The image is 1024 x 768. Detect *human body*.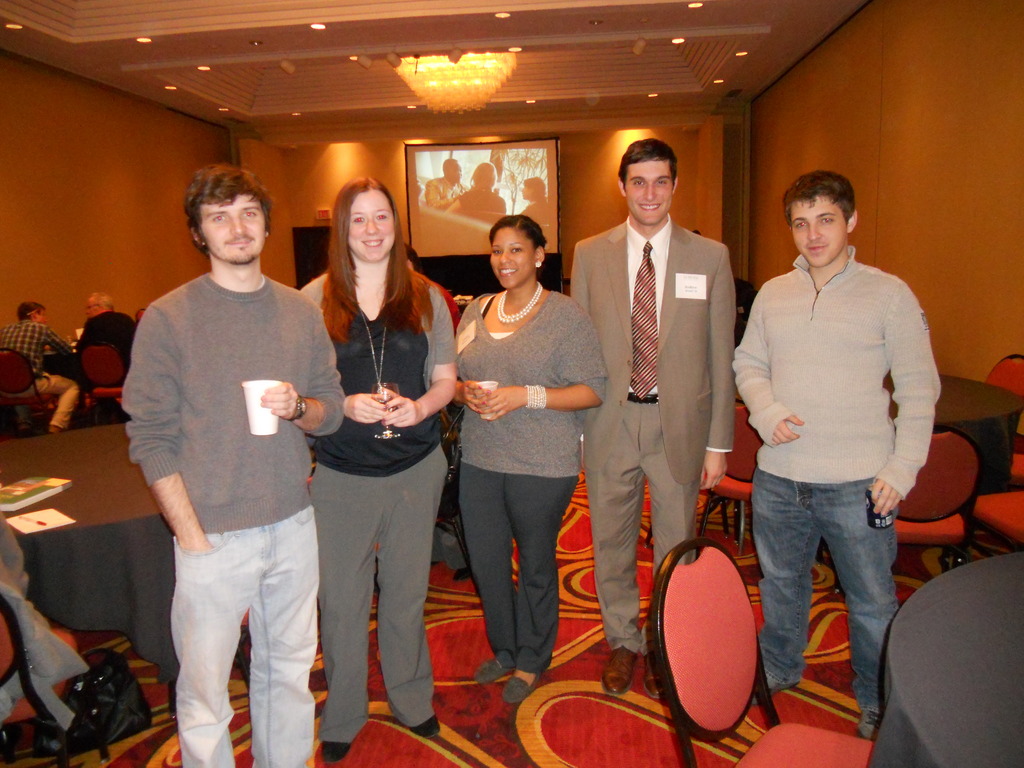
Detection: BBox(447, 188, 508, 210).
